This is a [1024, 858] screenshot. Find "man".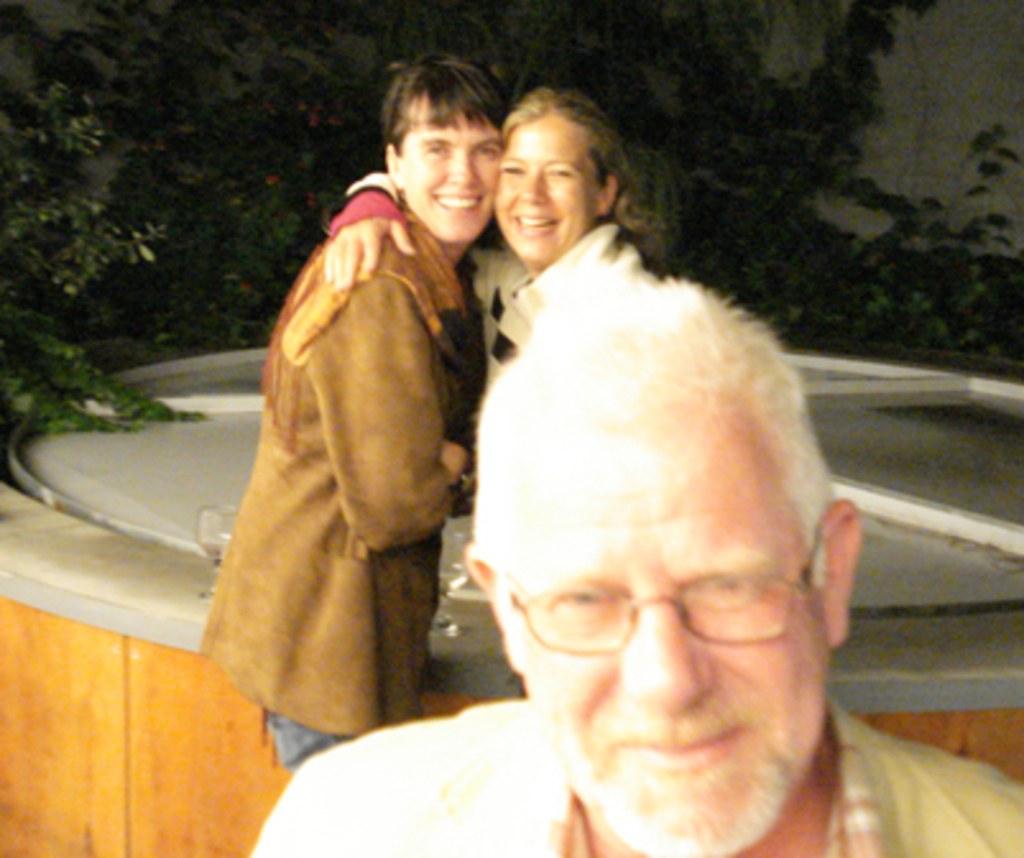
Bounding box: box=[245, 266, 1021, 855].
